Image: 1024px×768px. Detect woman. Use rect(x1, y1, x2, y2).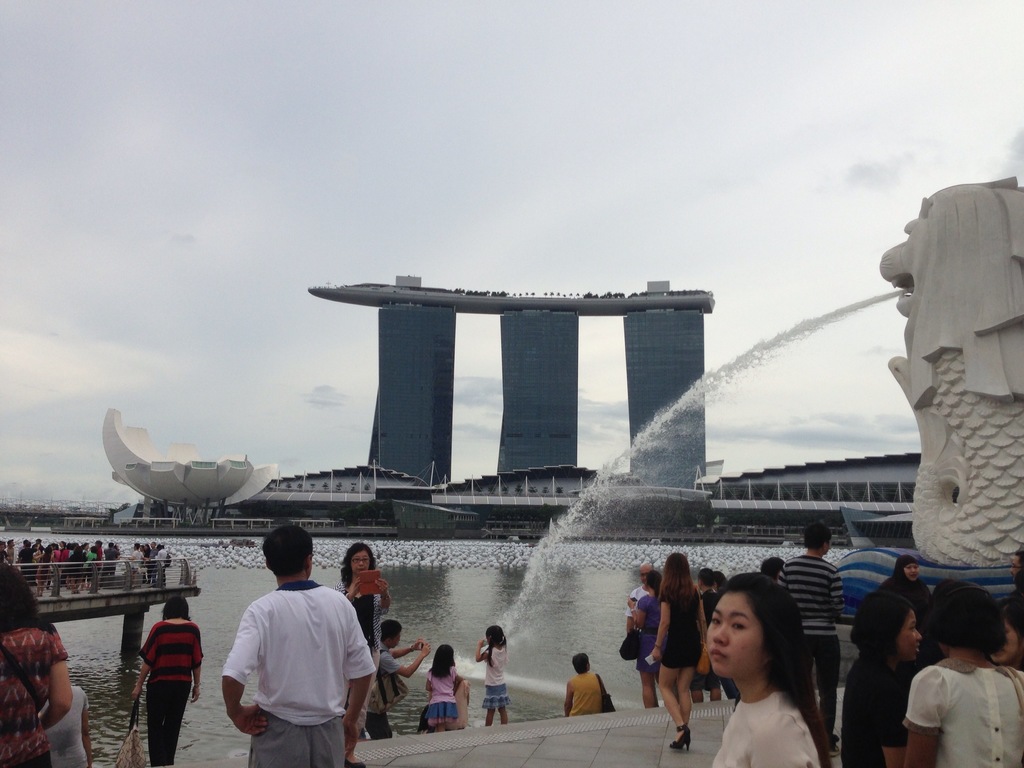
rect(335, 543, 396, 740).
